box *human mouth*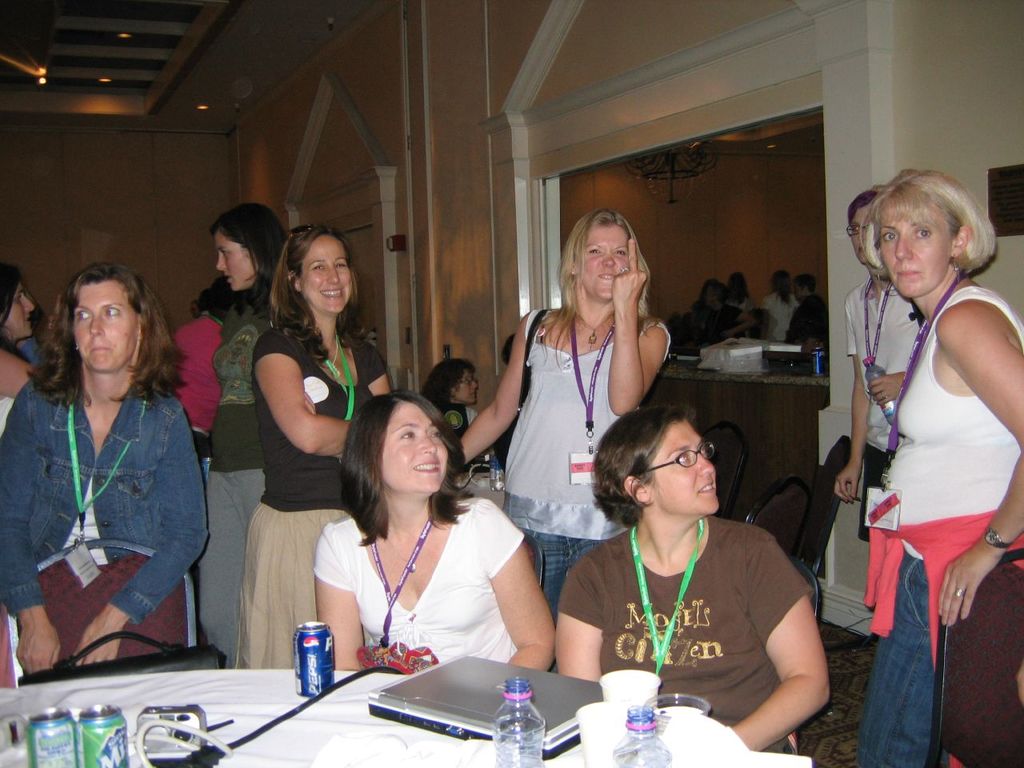
Rect(91, 346, 109, 357)
